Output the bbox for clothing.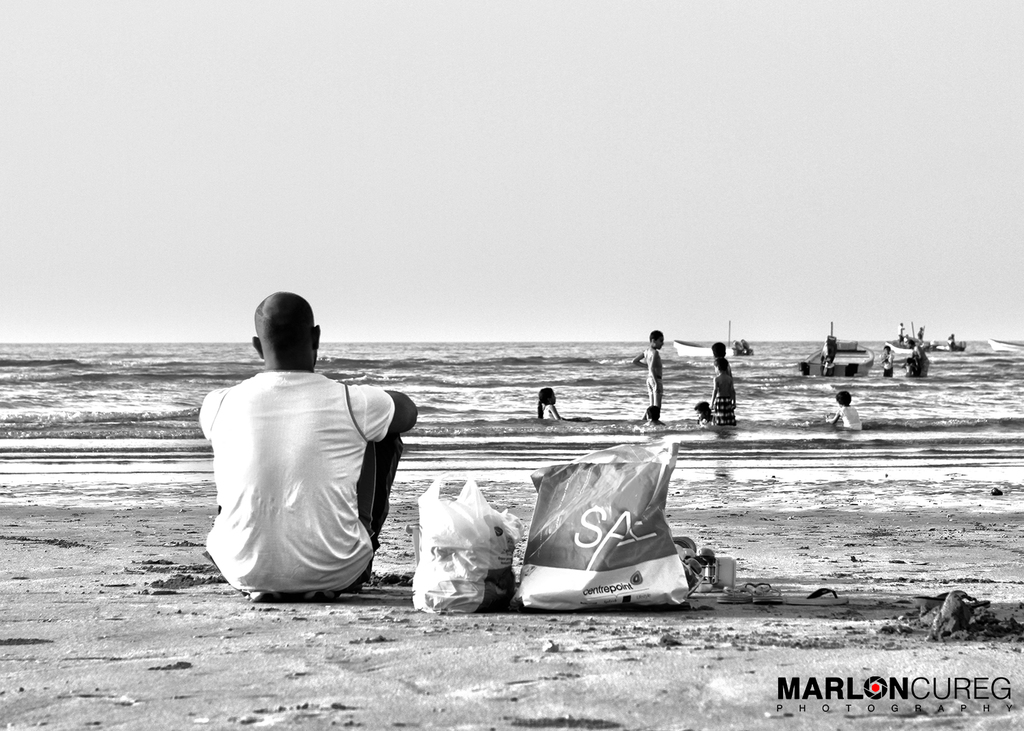
[917, 347, 931, 379].
